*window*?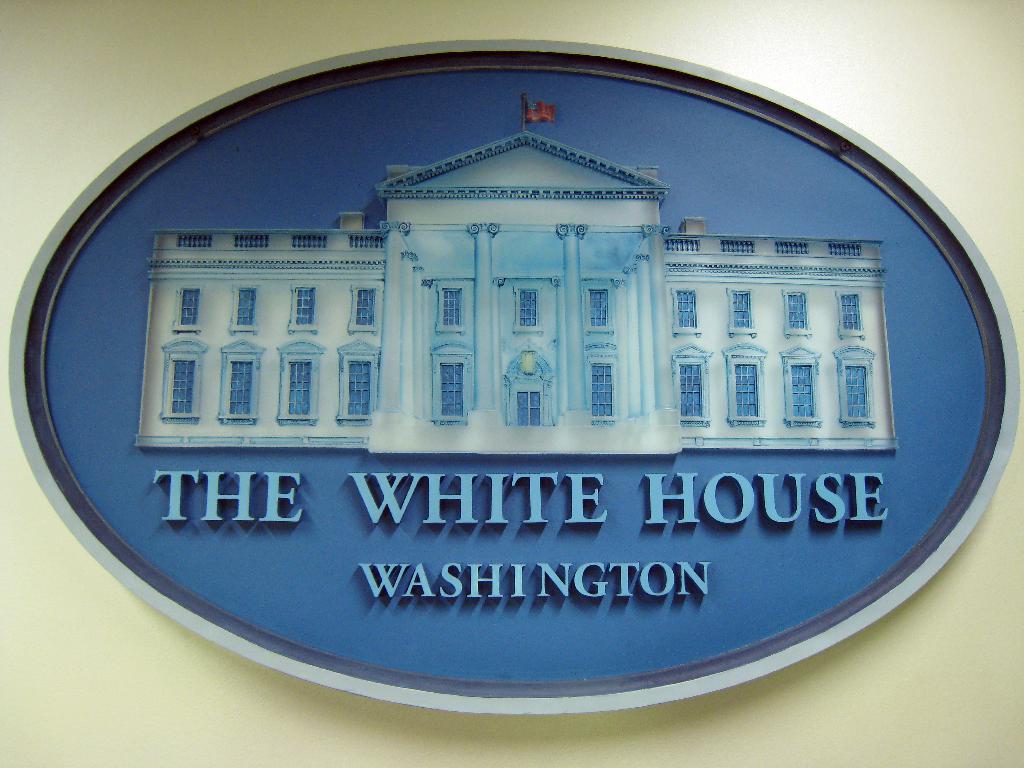
588:362:614:420
